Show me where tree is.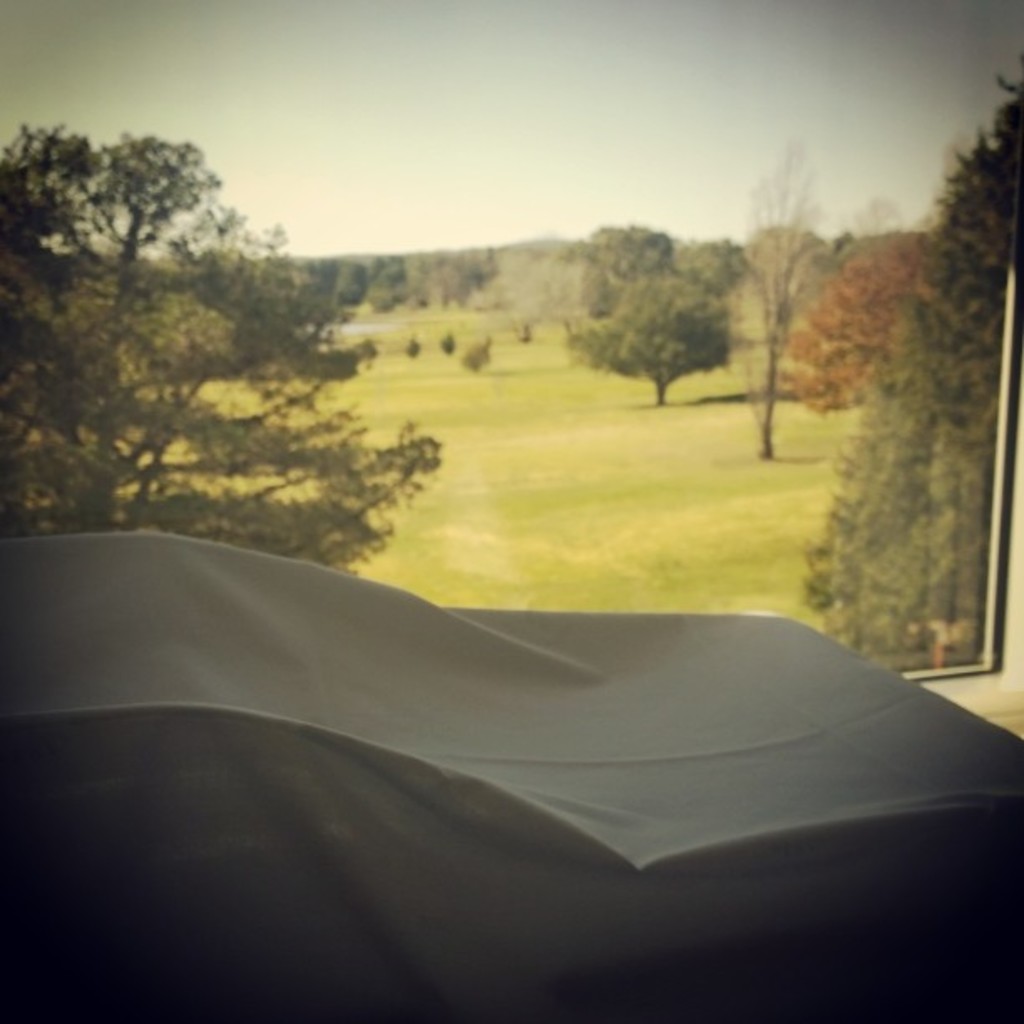
tree is at Rect(579, 276, 740, 400).
